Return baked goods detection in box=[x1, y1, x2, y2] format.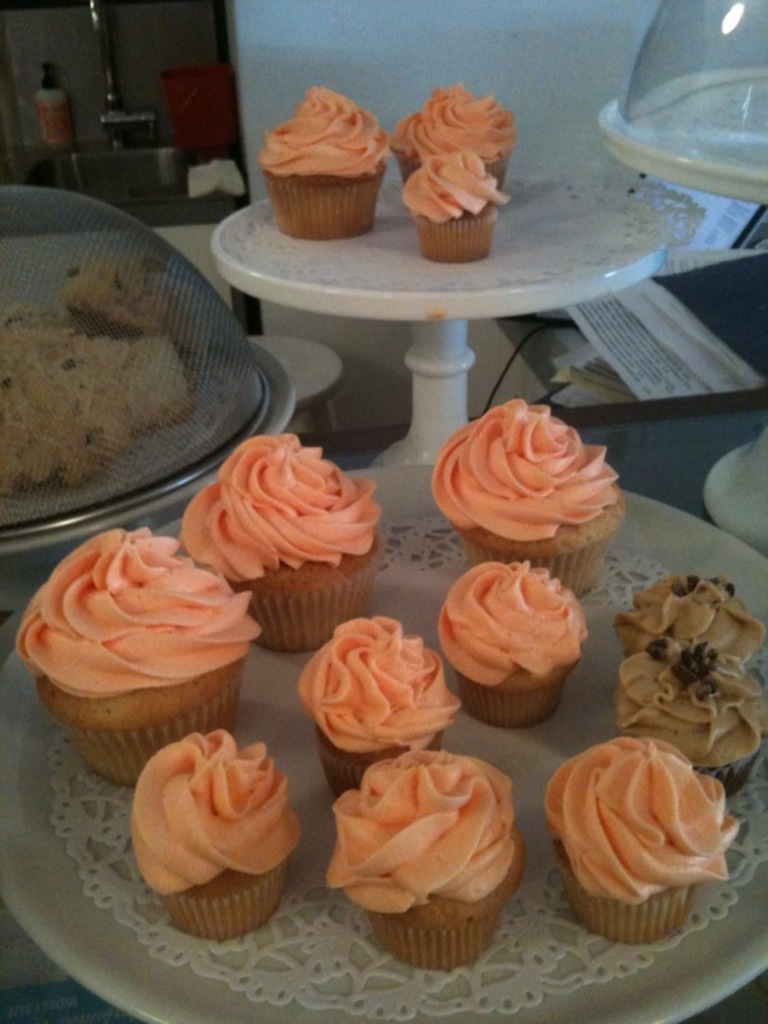
box=[261, 81, 385, 236].
